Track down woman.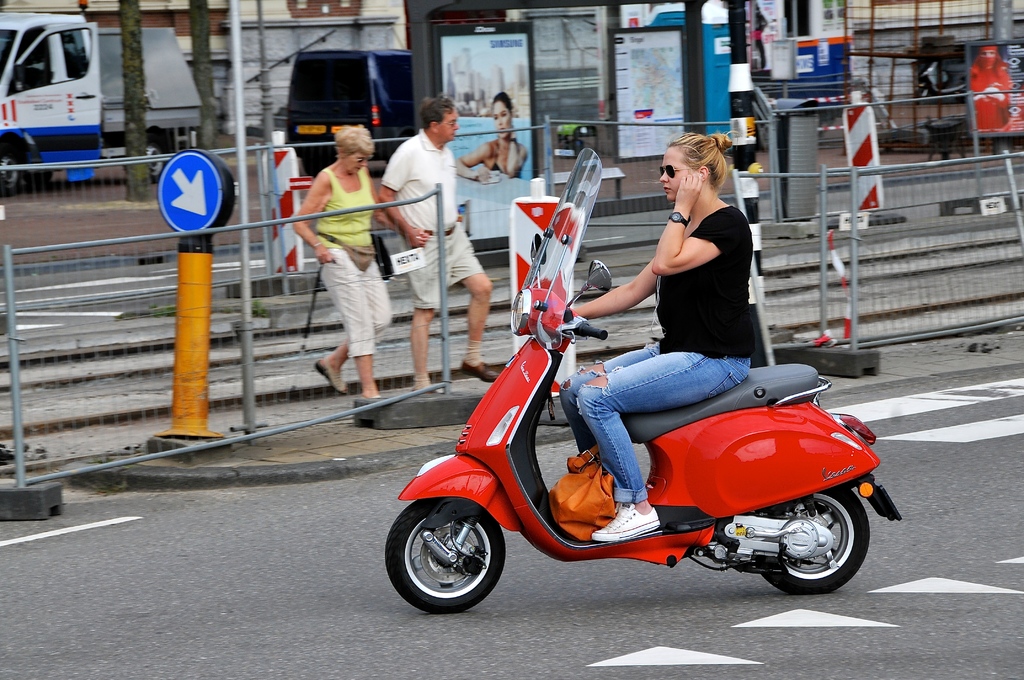
Tracked to (x1=292, y1=124, x2=396, y2=398).
